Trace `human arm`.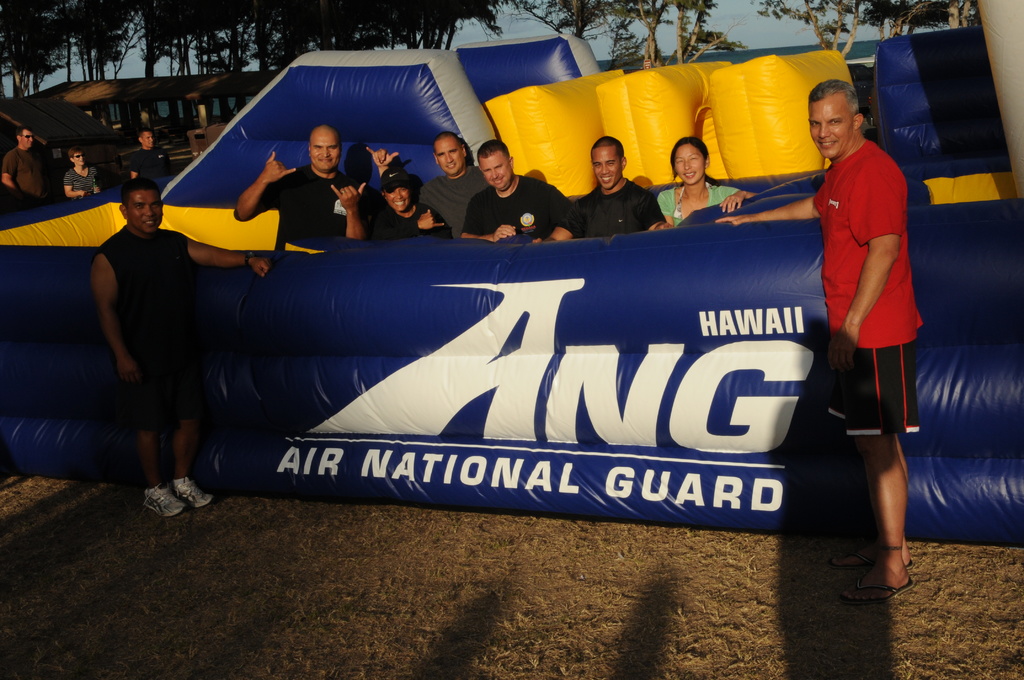
Traced to bbox=[709, 186, 824, 234].
